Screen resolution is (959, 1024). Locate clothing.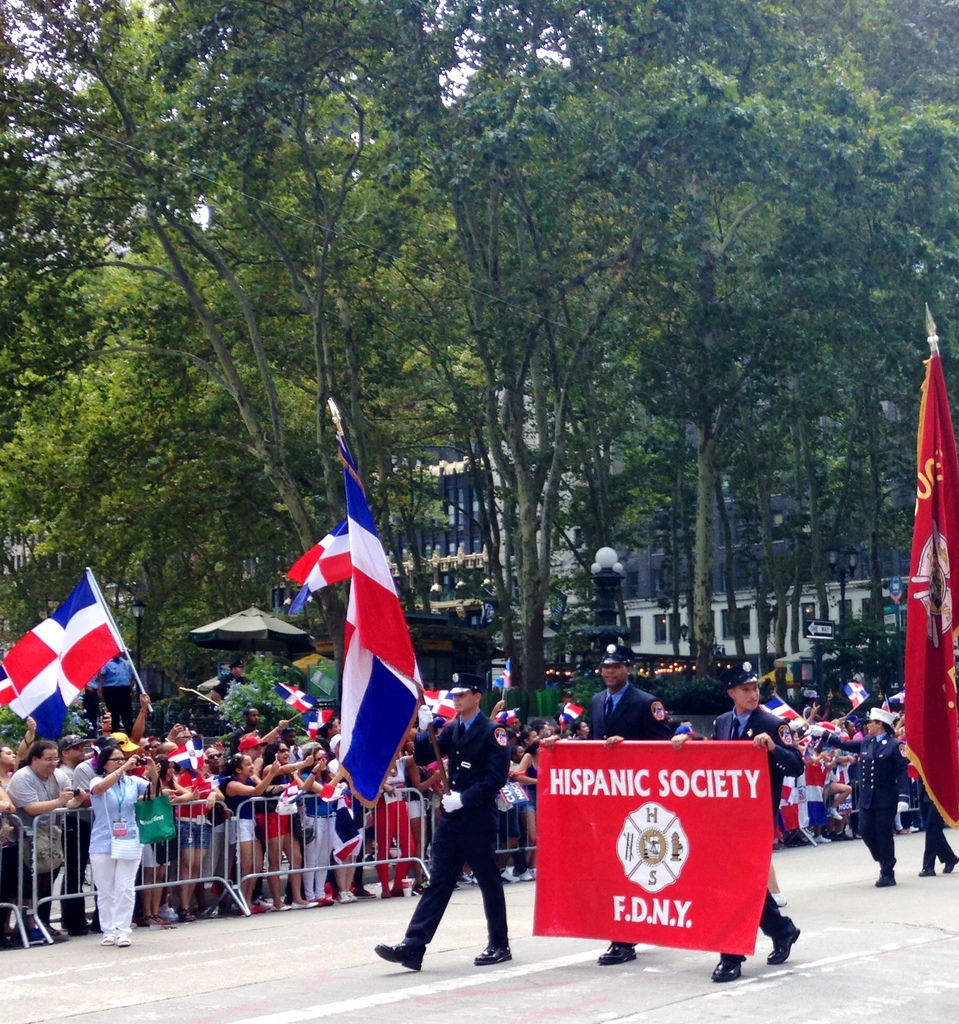
[left=376, top=760, right=416, bottom=886].
